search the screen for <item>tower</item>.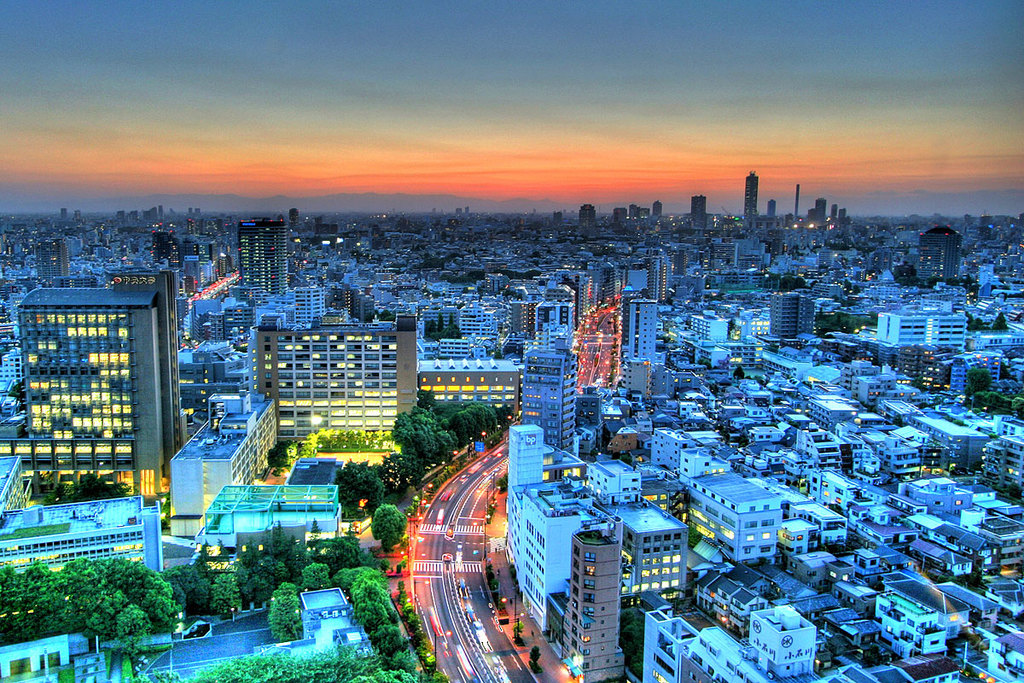
Found at bbox=(239, 218, 286, 292).
